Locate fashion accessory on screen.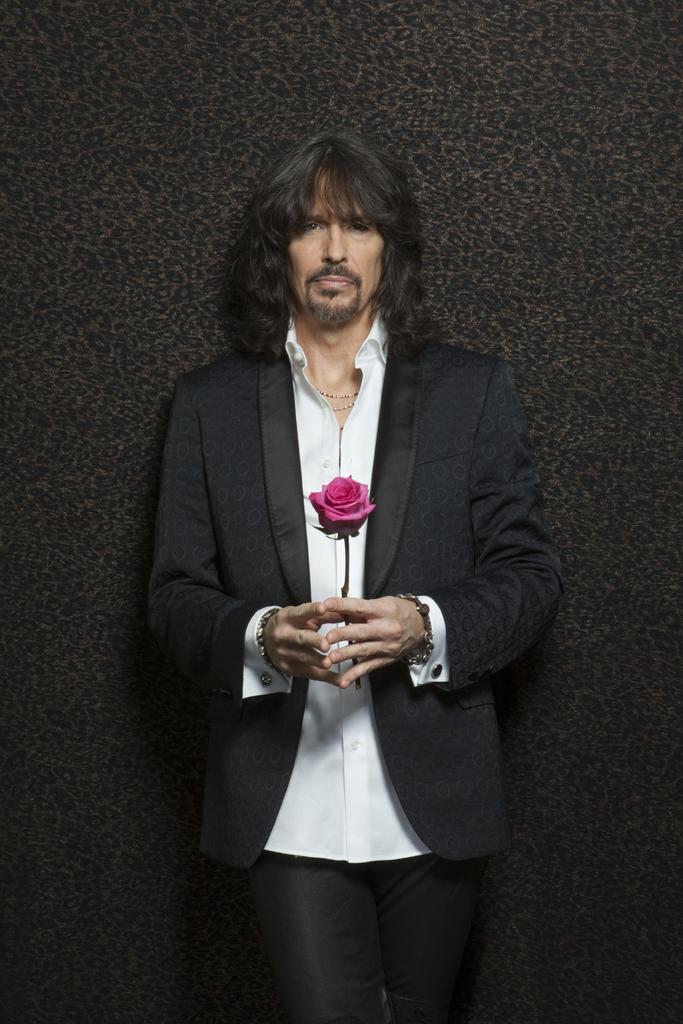
On screen at box(400, 595, 430, 664).
